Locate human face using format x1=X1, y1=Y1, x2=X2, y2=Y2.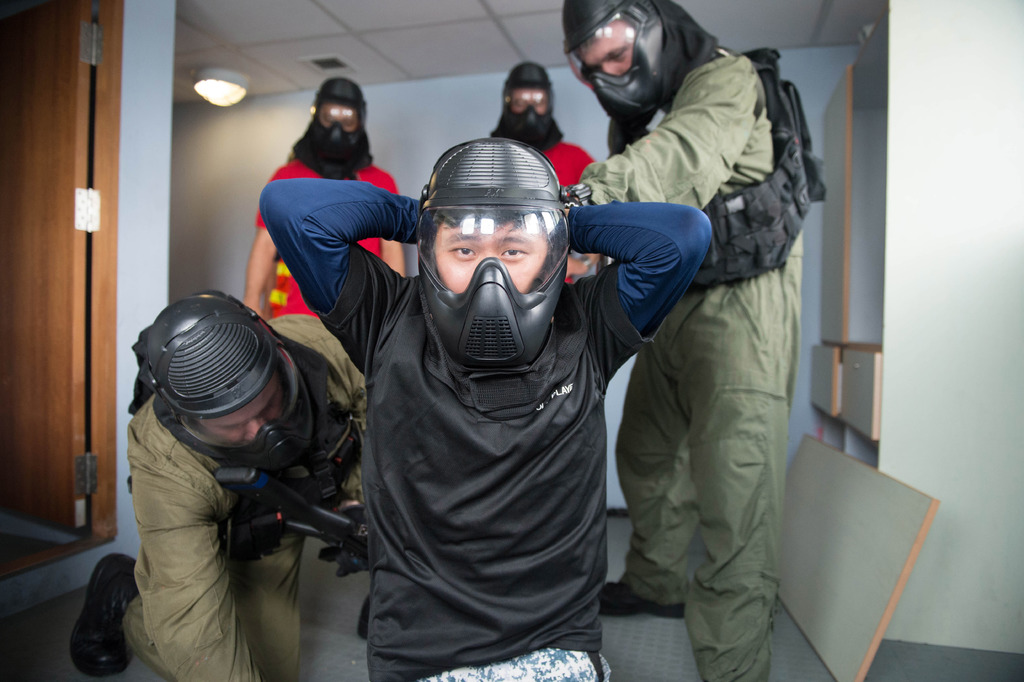
x1=432, y1=219, x2=548, y2=295.
